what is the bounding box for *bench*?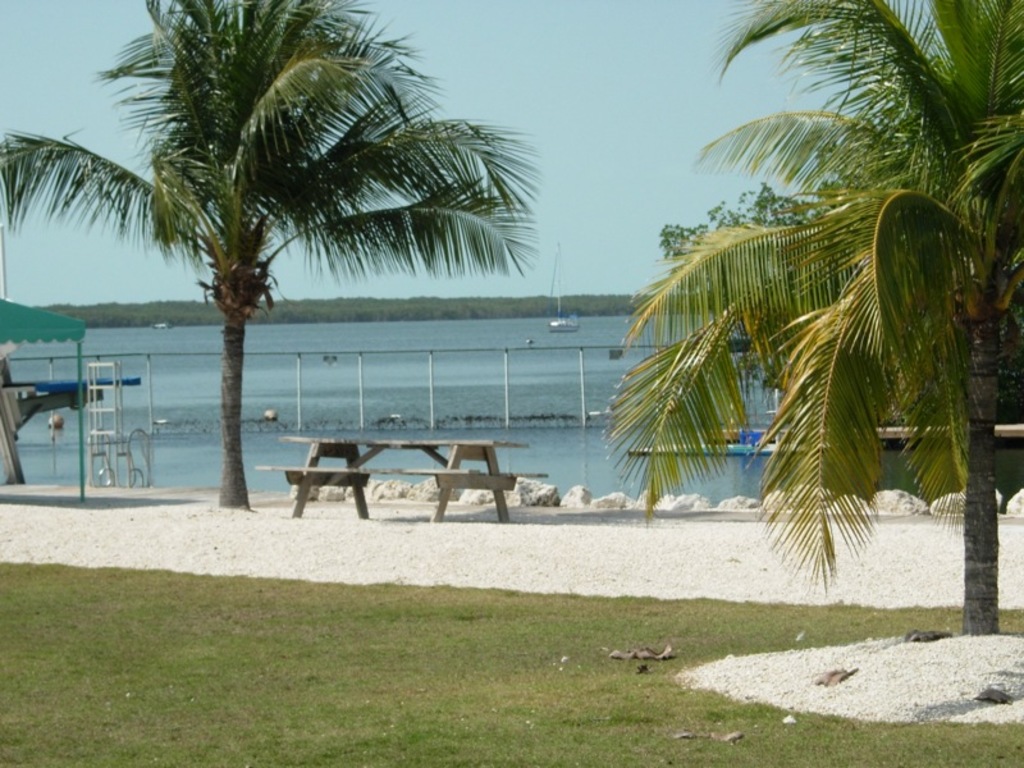
0,362,143,486.
